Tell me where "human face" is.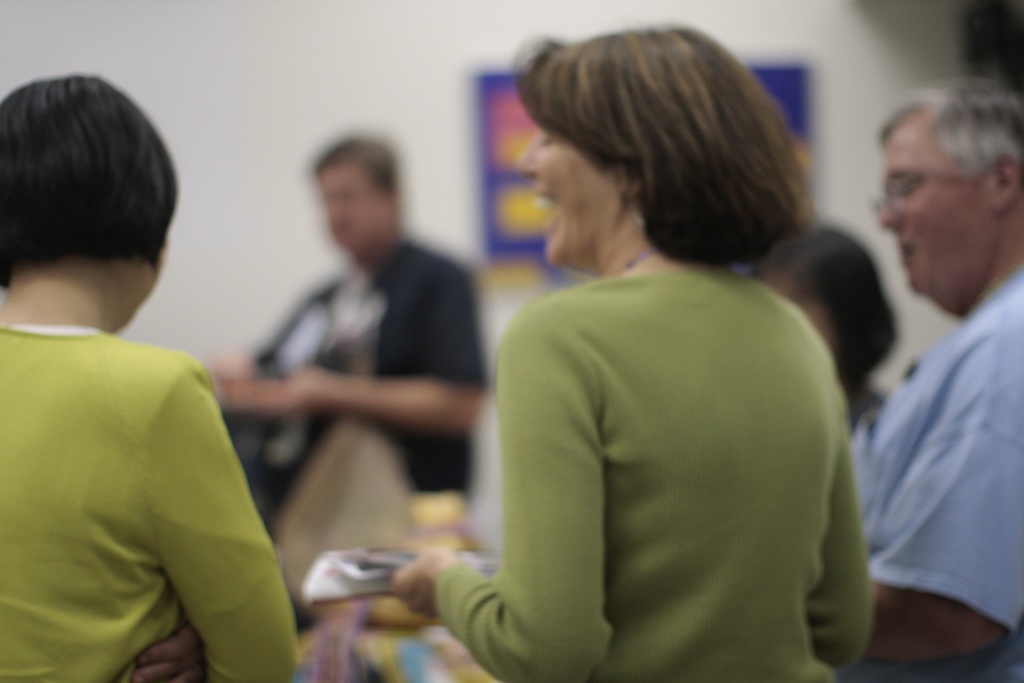
"human face" is at x1=515 y1=111 x2=625 y2=269.
